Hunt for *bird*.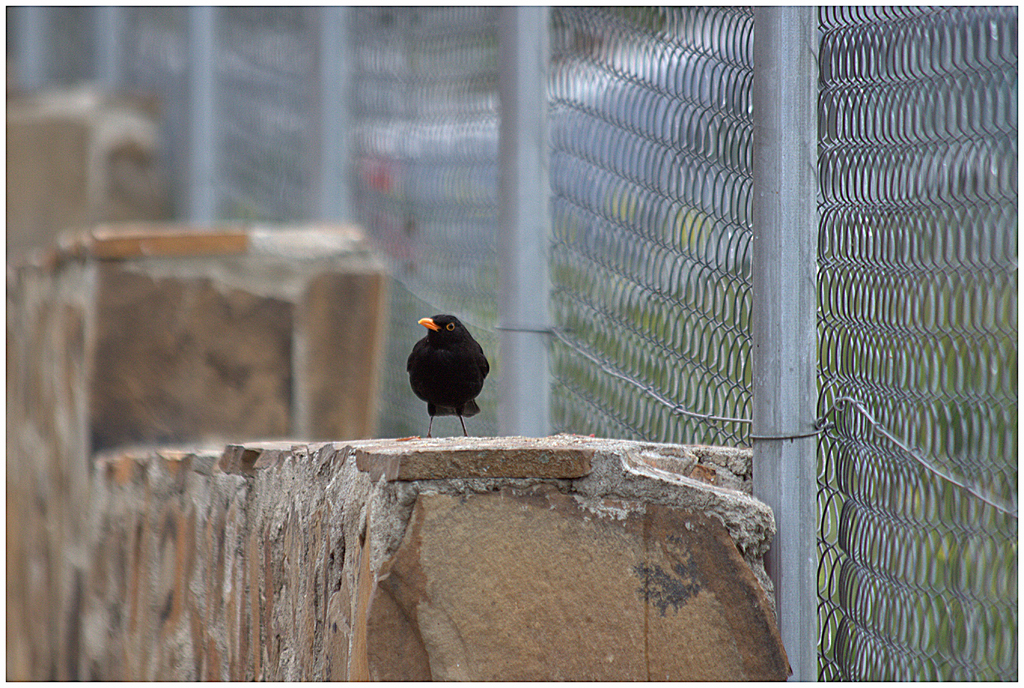
Hunted down at bbox=[393, 309, 493, 441].
